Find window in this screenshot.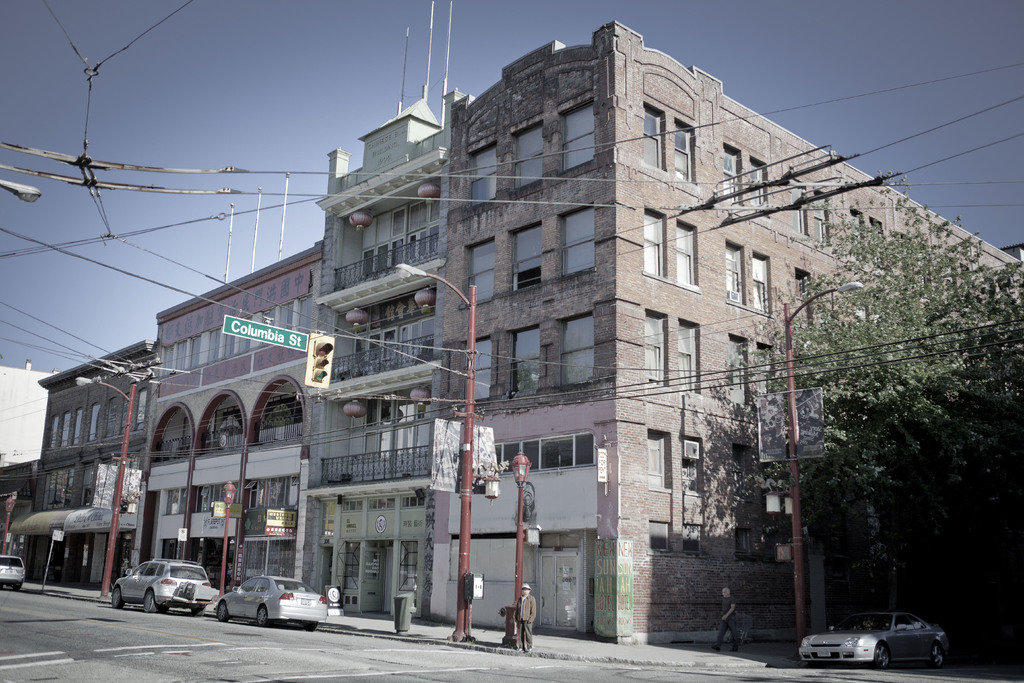
The bounding box for window is (554,309,598,391).
